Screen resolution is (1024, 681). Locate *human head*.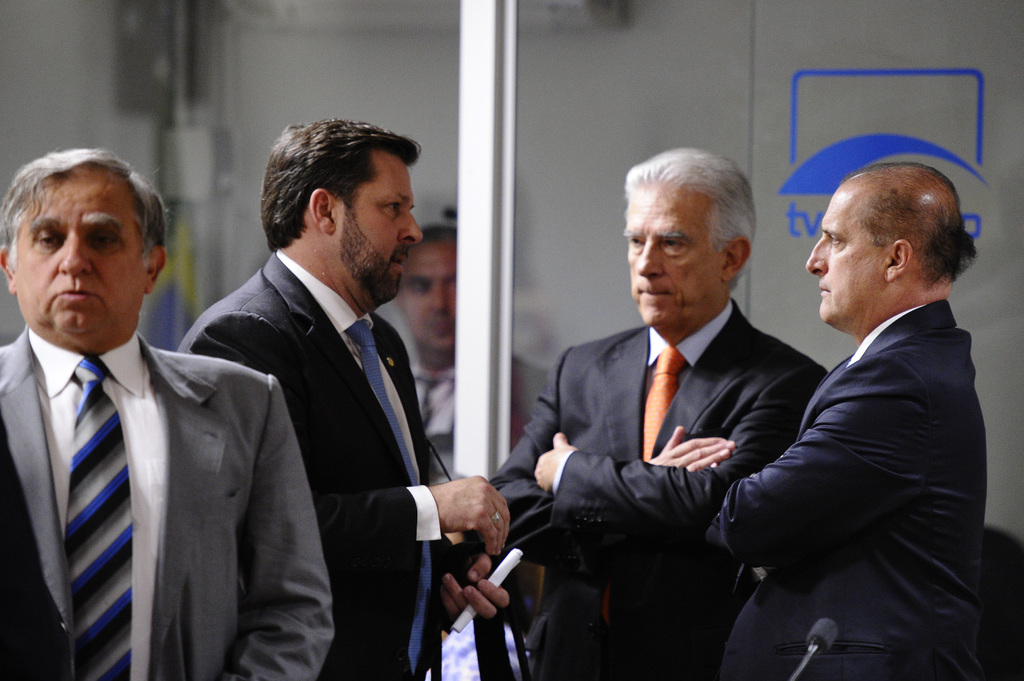
l=624, t=146, r=754, b=346.
